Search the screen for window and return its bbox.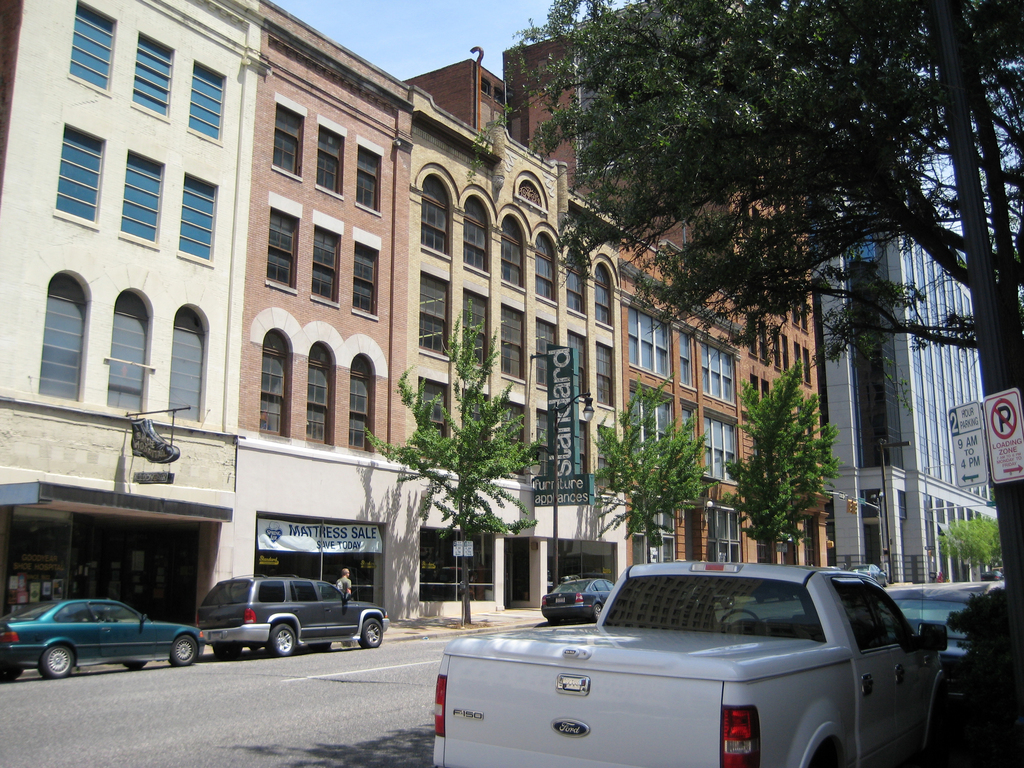
Found: <bbox>265, 204, 303, 294</bbox>.
